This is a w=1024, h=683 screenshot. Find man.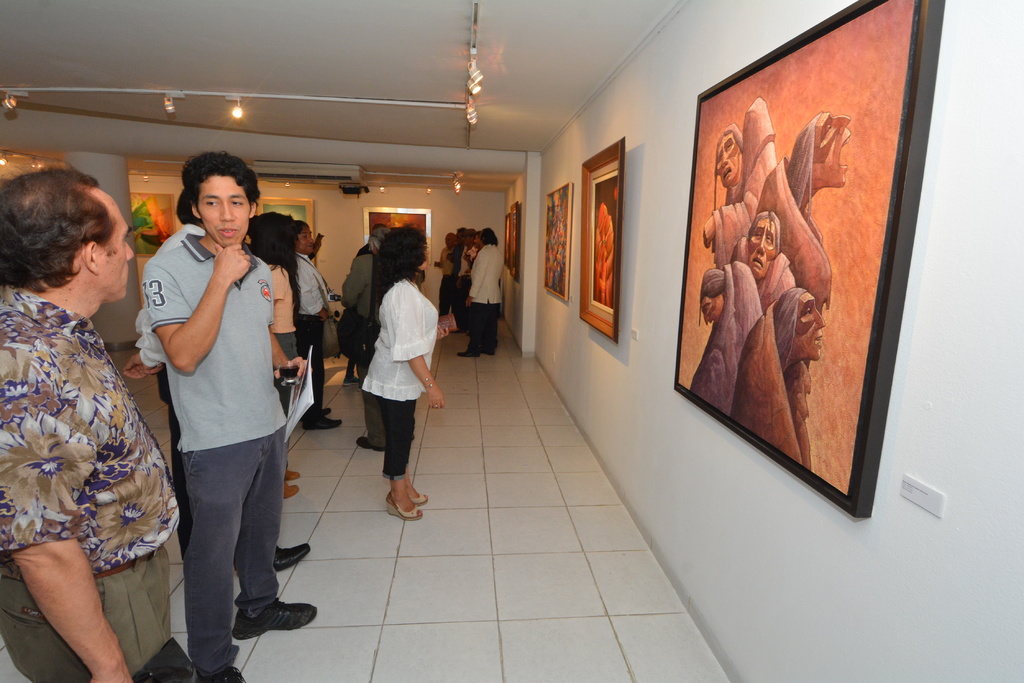
Bounding box: (left=144, top=143, right=325, bottom=682).
